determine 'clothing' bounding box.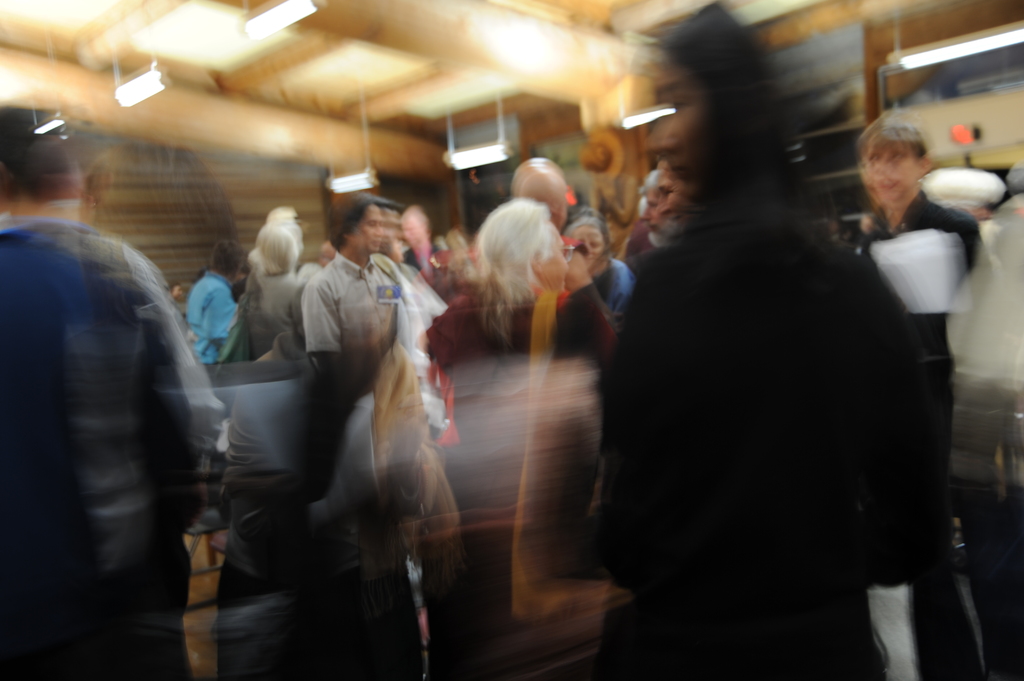
Determined: <box>424,294,515,384</box>.
